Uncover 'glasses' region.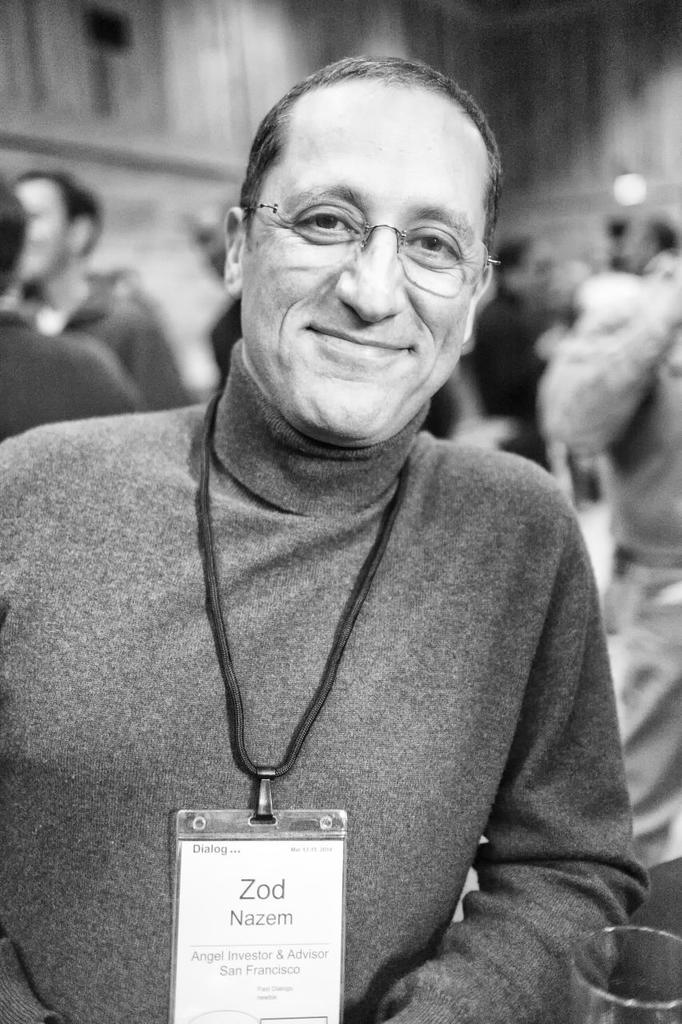
Uncovered: [235, 179, 497, 274].
